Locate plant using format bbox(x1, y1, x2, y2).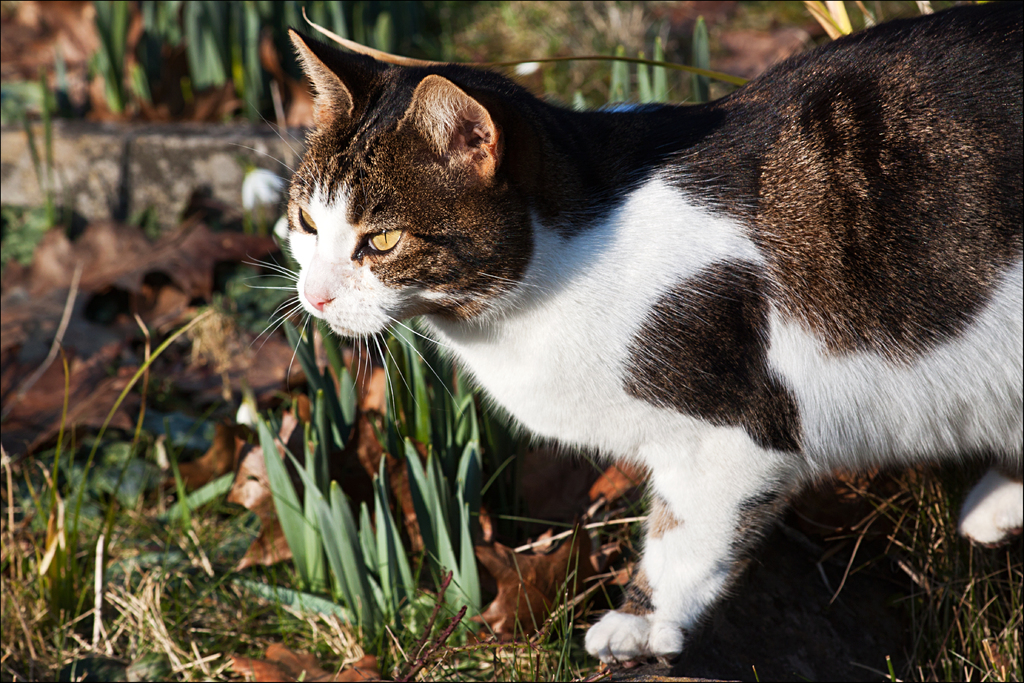
bbox(224, 252, 307, 317).
